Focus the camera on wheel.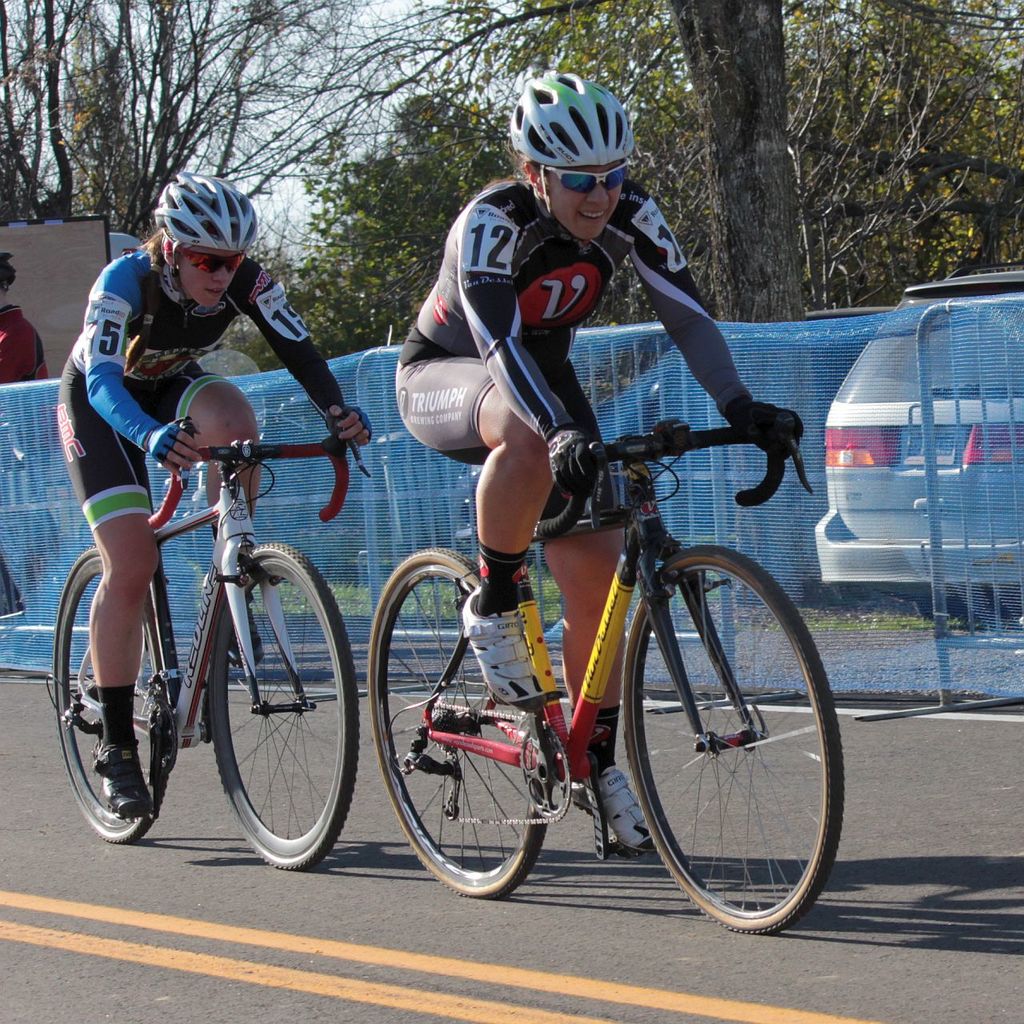
Focus region: l=58, t=546, r=170, b=842.
